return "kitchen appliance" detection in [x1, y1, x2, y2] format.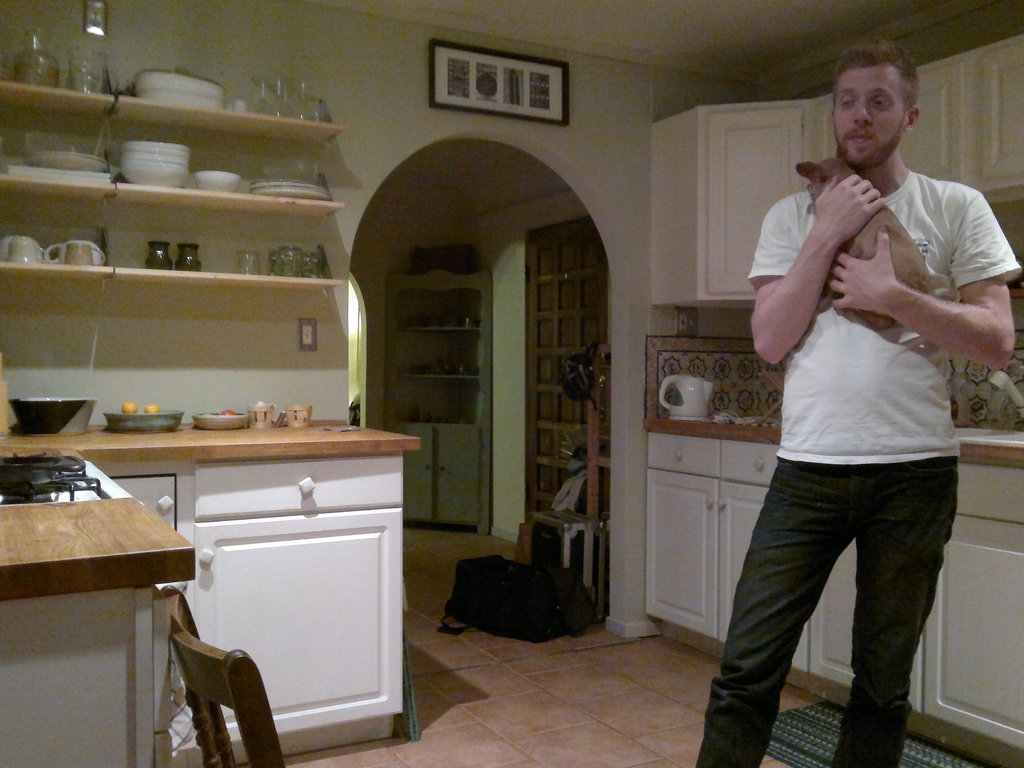
[262, 177, 323, 198].
